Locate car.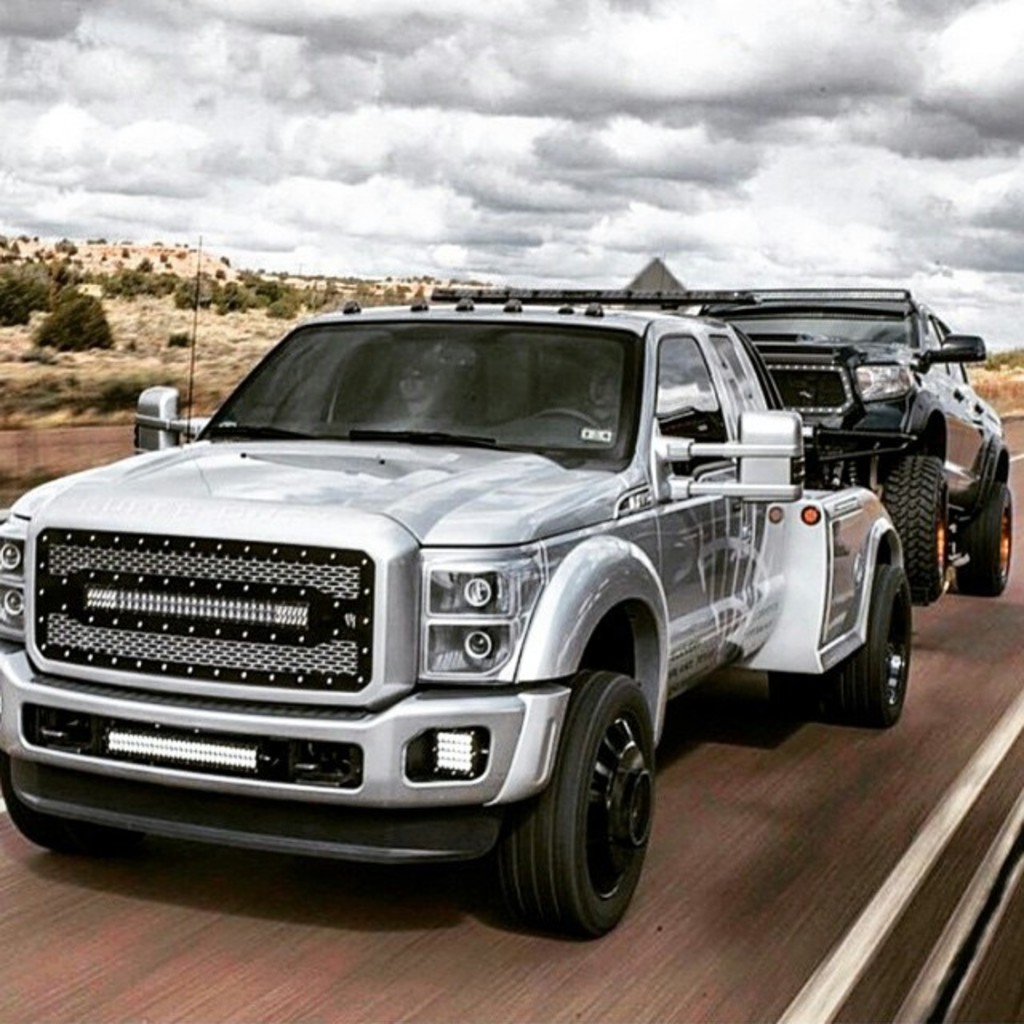
Bounding box: box=[678, 290, 1014, 600].
